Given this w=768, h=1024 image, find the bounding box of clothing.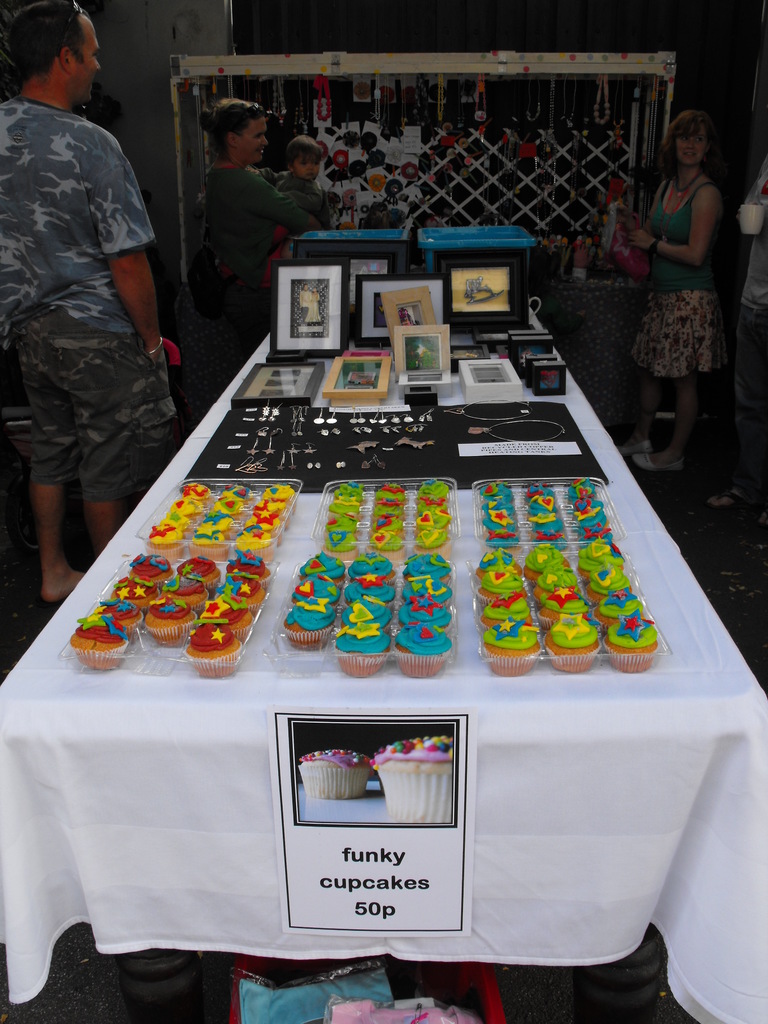
12 36 189 532.
